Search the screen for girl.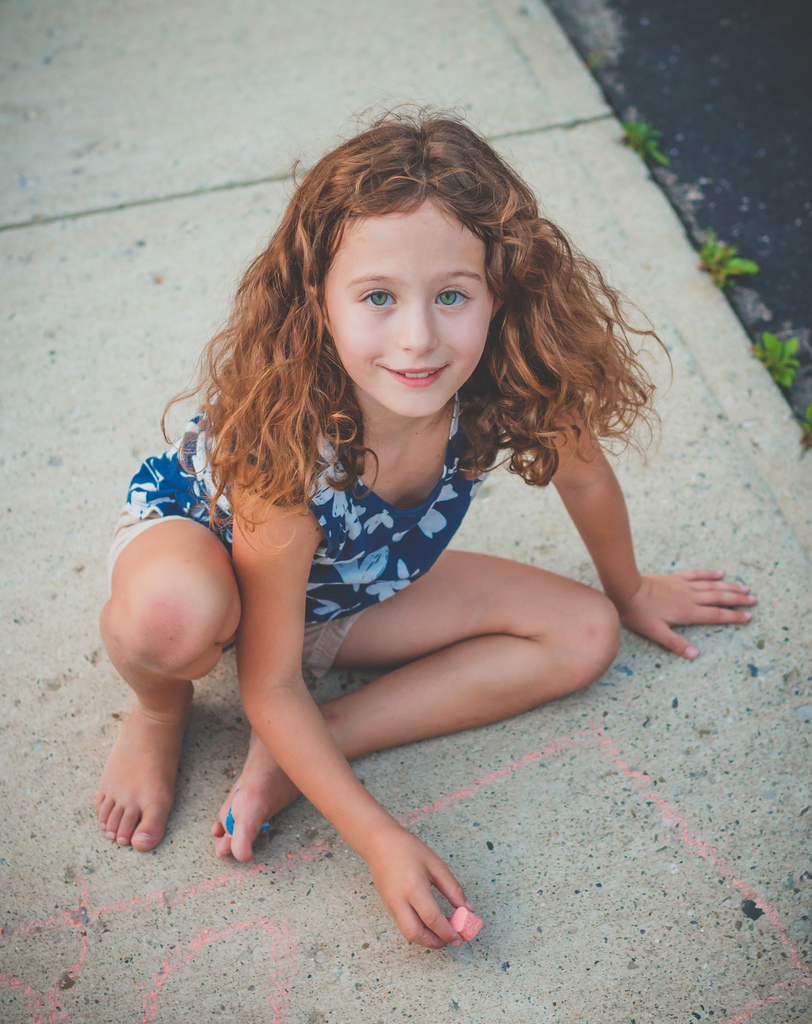
Found at bbox=(88, 89, 759, 946).
